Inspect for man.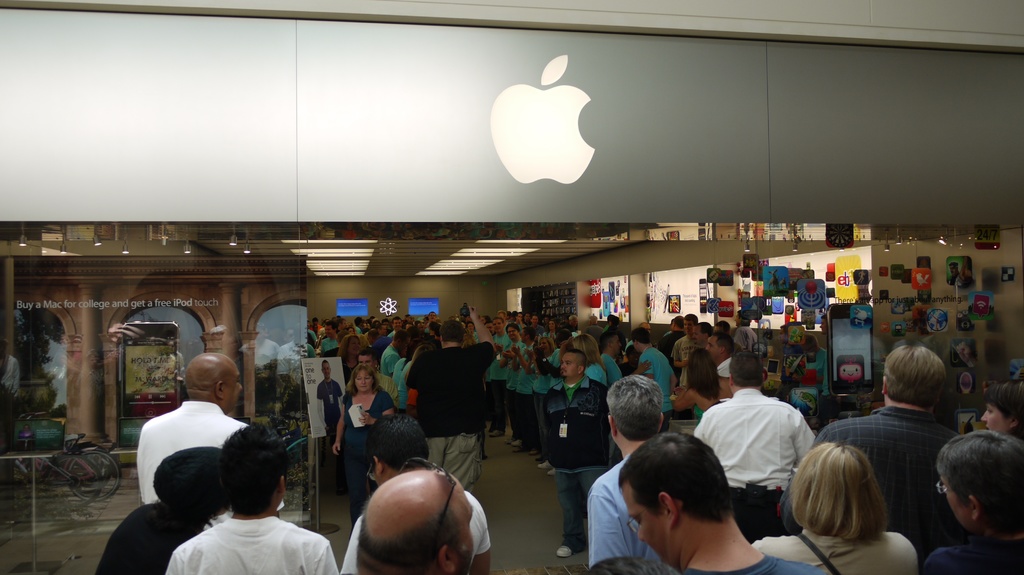
Inspection: [585, 373, 675, 574].
